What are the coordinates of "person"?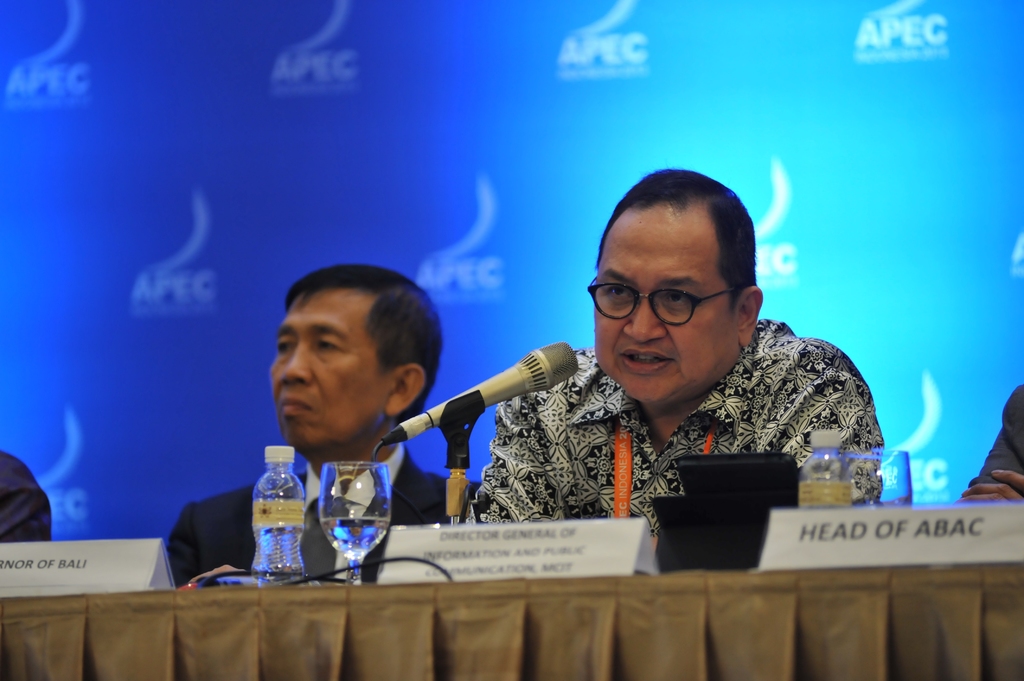
crop(465, 167, 883, 547).
